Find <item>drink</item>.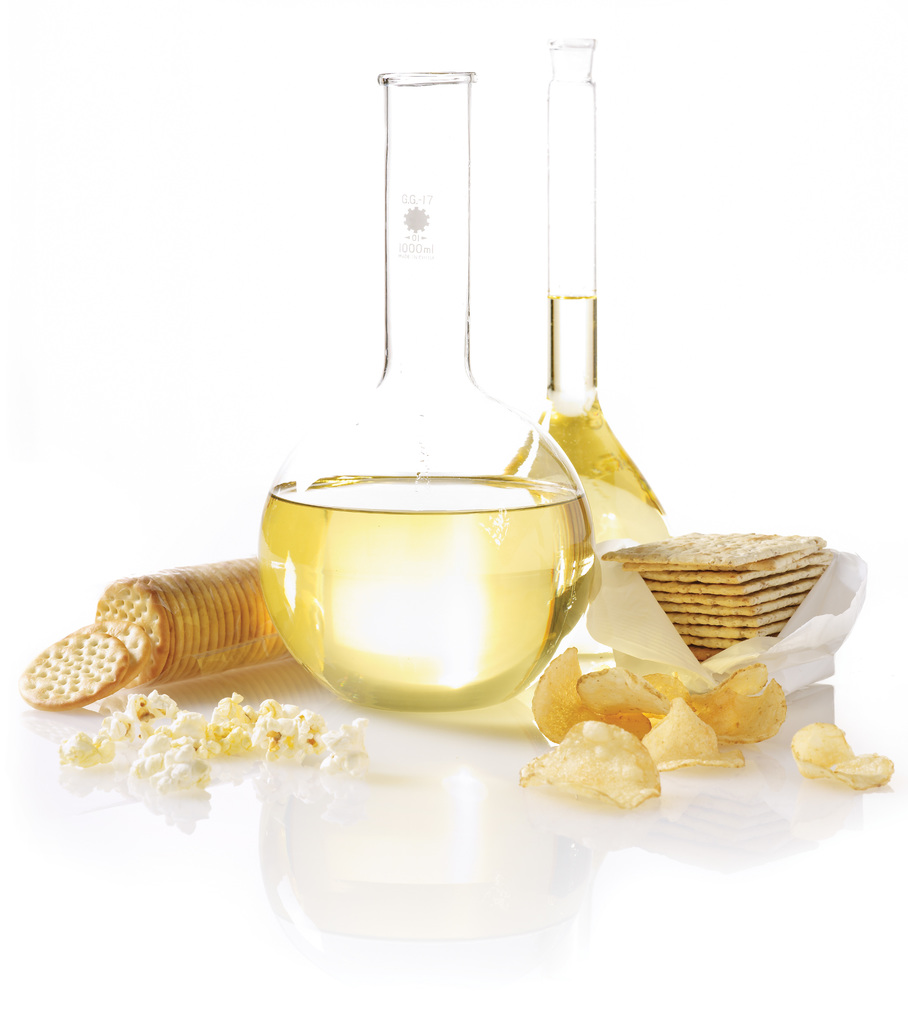
(left=500, top=400, right=680, bottom=557).
